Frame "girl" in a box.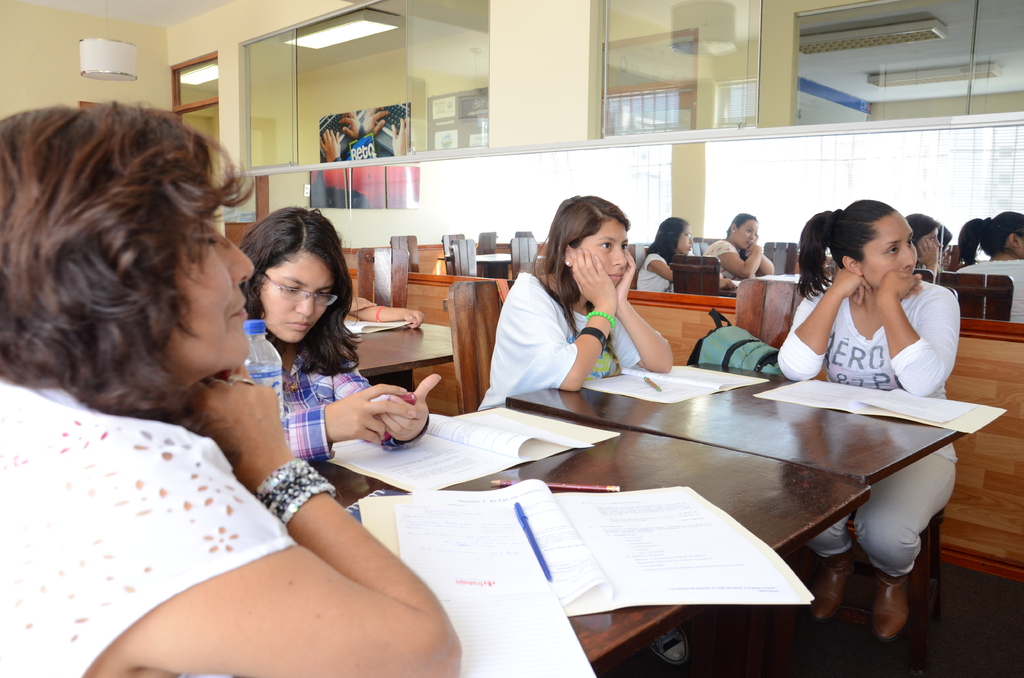
[left=237, top=206, right=443, bottom=461].
